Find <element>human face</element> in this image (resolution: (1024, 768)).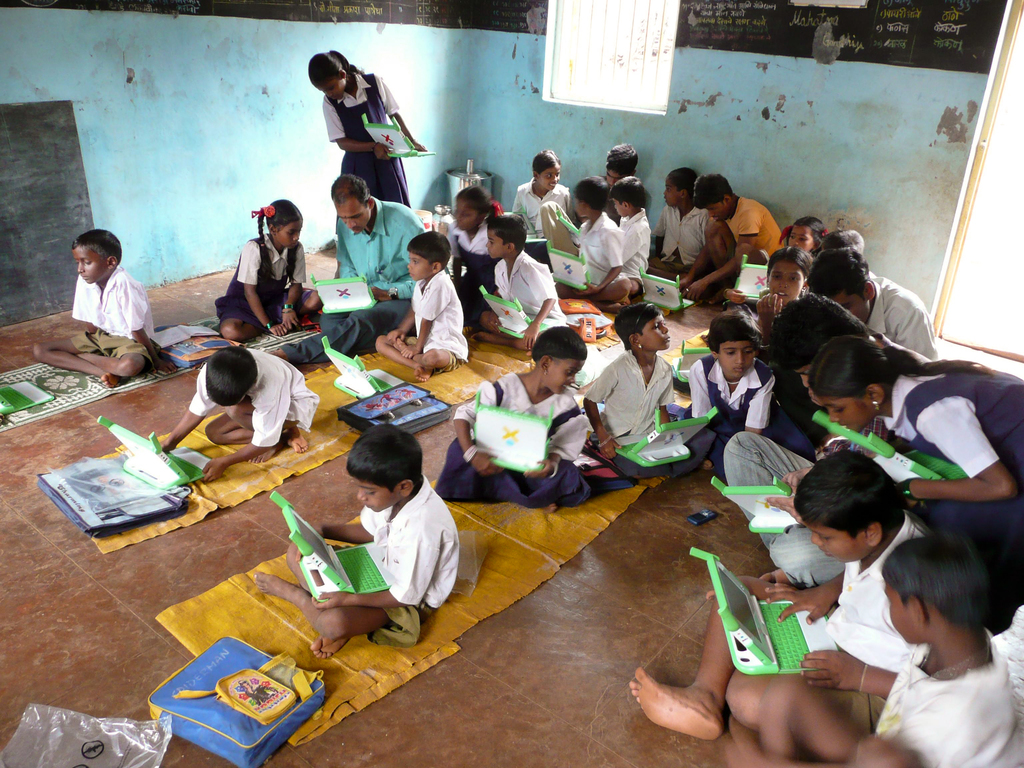
x1=709, y1=203, x2=732, y2=216.
